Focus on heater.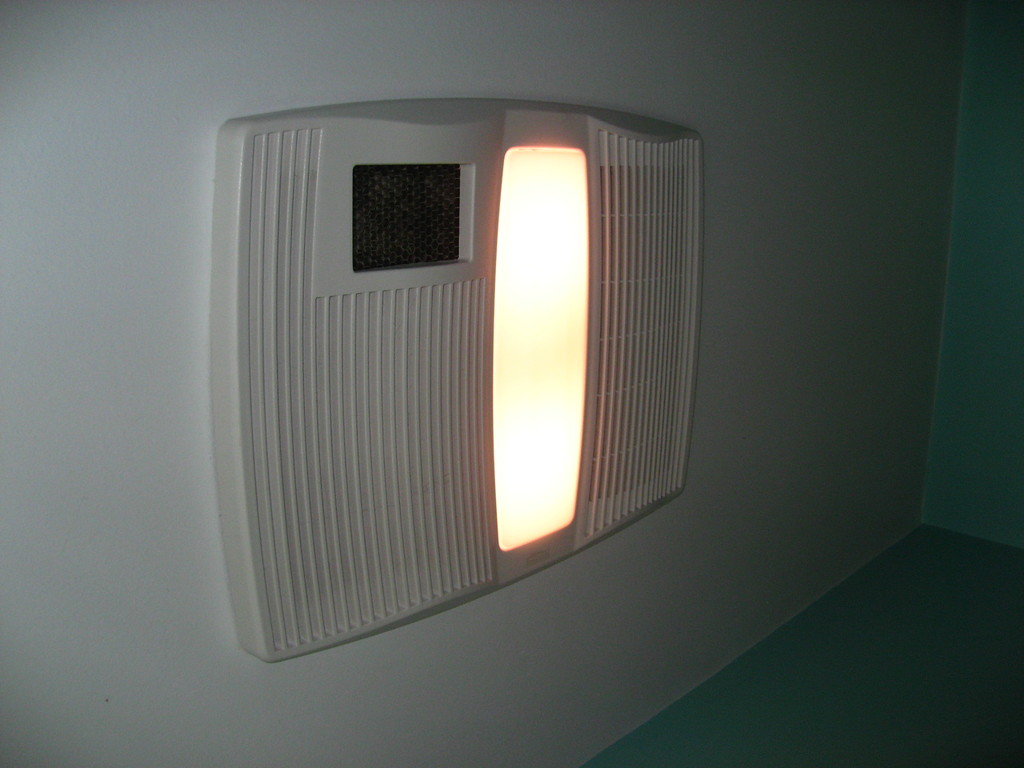
Focused at box(207, 98, 706, 666).
